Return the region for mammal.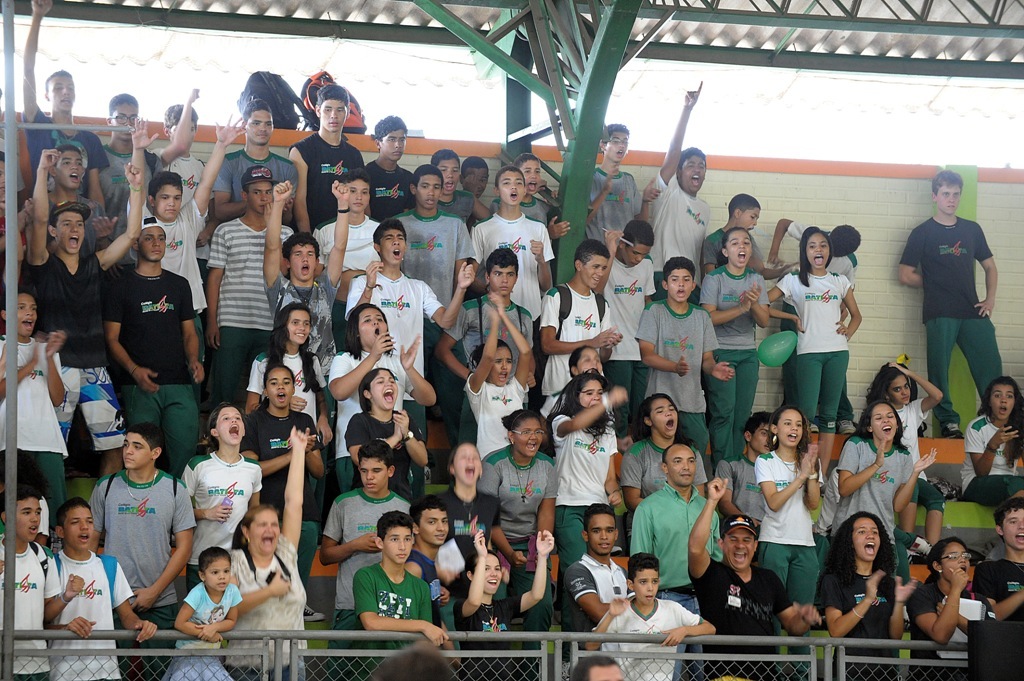
bbox=[766, 212, 860, 437].
